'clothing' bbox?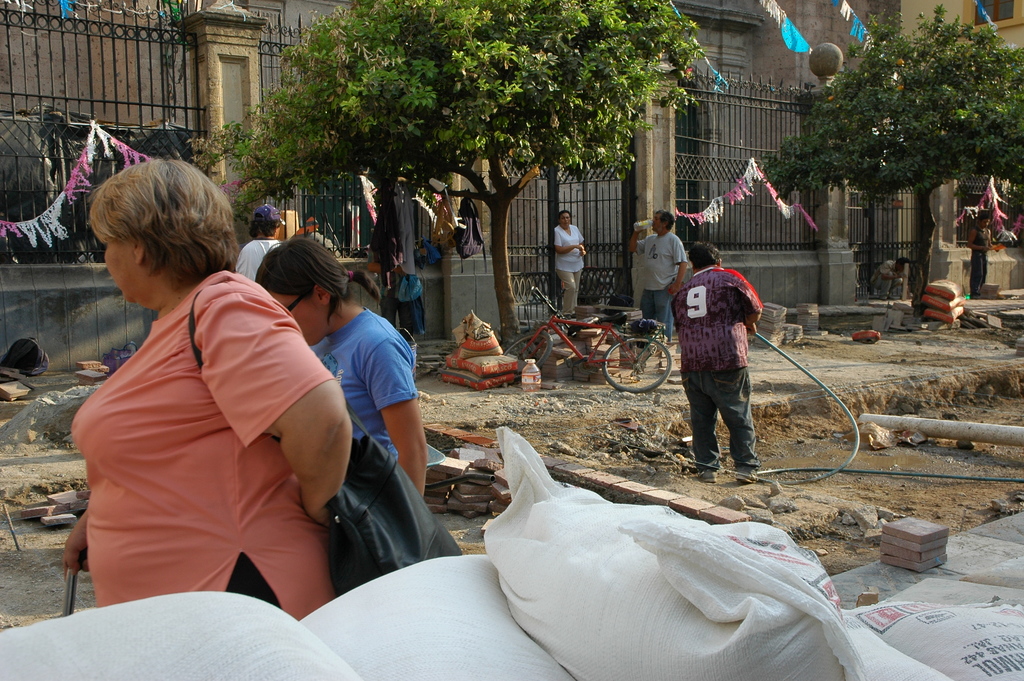
234 236 277 283
